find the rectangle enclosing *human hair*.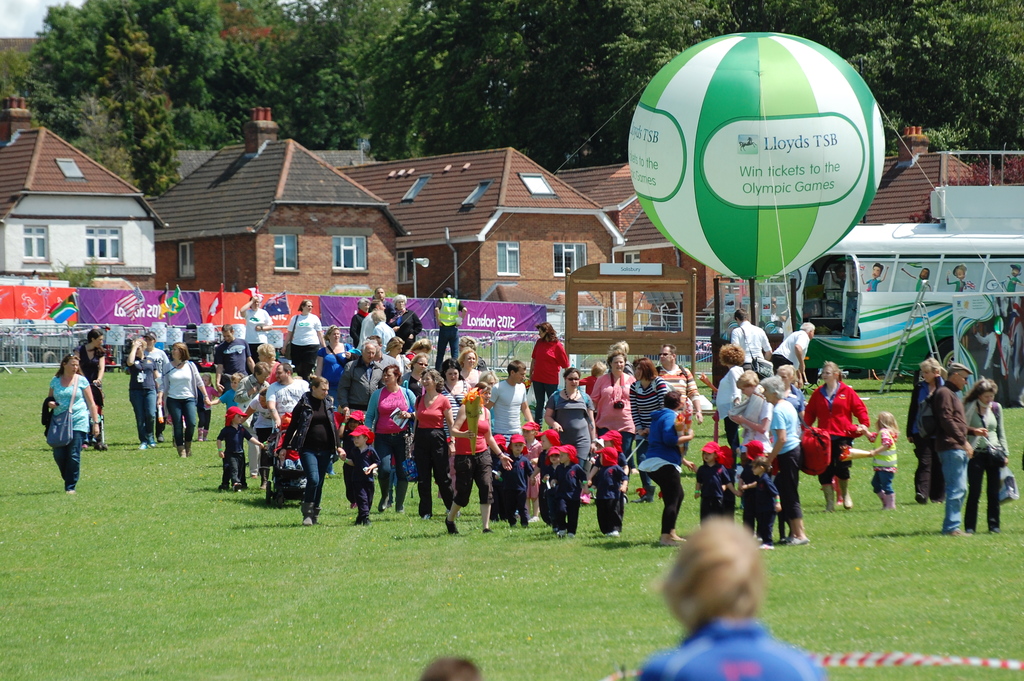
(x1=916, y1=265, x2=931, y2=277).
